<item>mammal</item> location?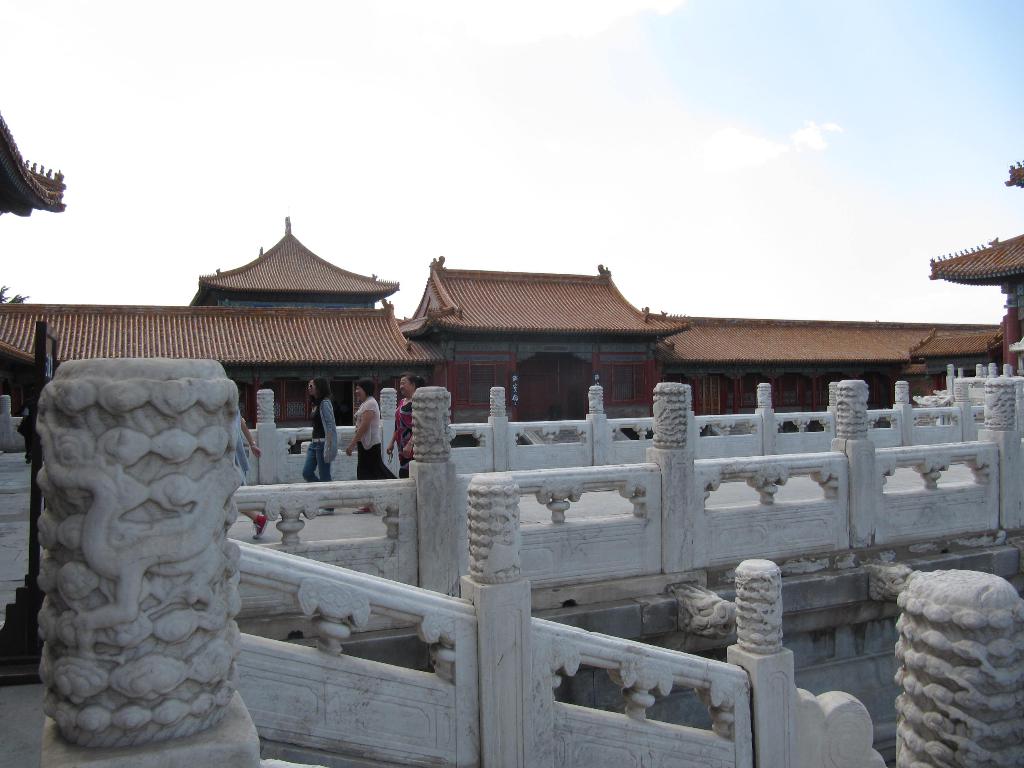
Rect(232, 405, 269, 540)
